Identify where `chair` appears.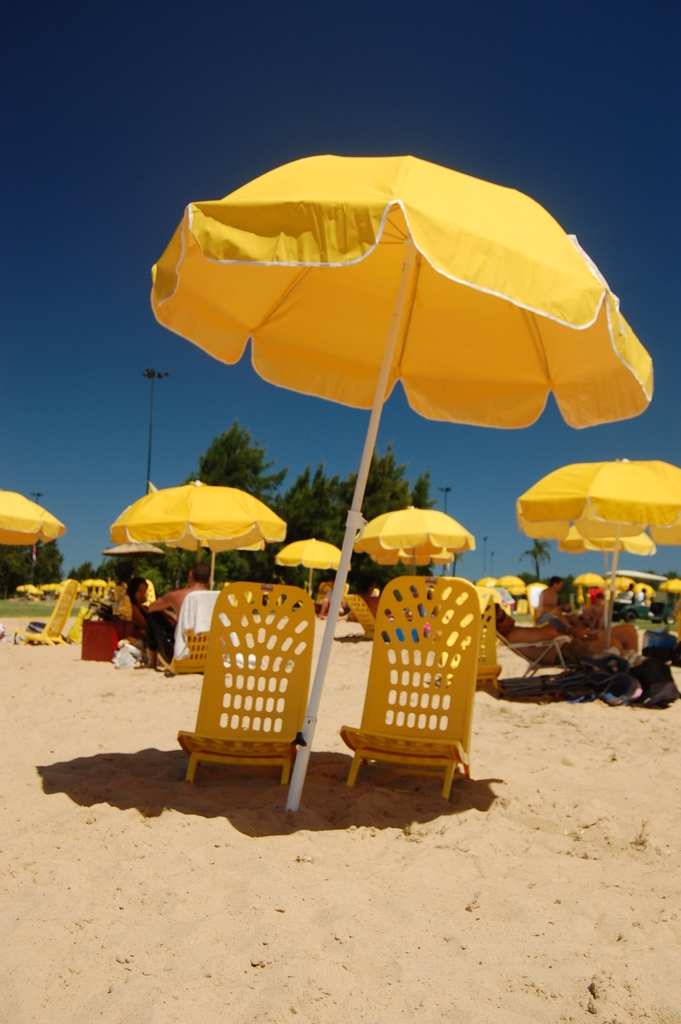
Appears at [346,596,373,636].
